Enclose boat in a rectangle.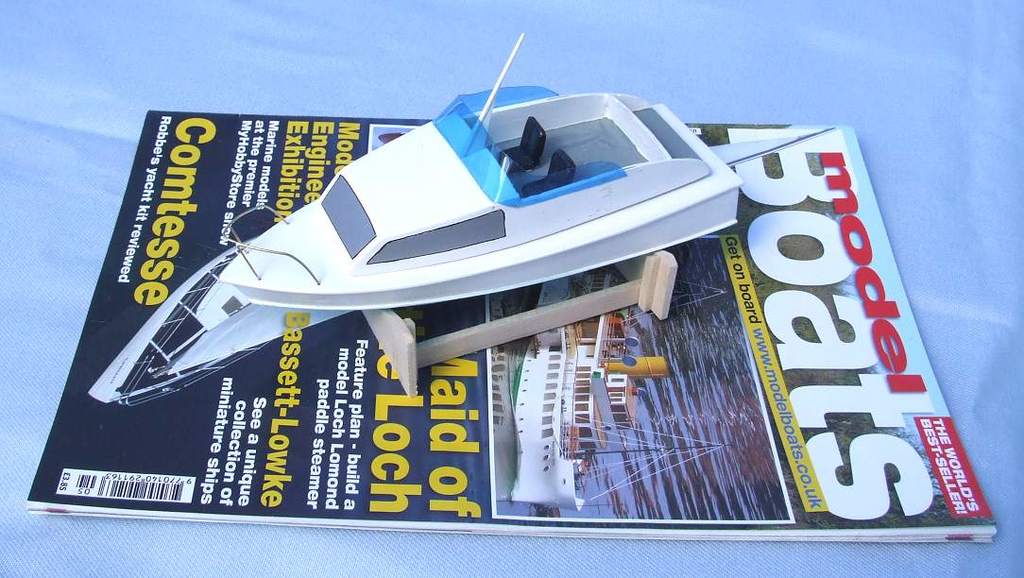
<region>509, 266, 726, 510</region>.
